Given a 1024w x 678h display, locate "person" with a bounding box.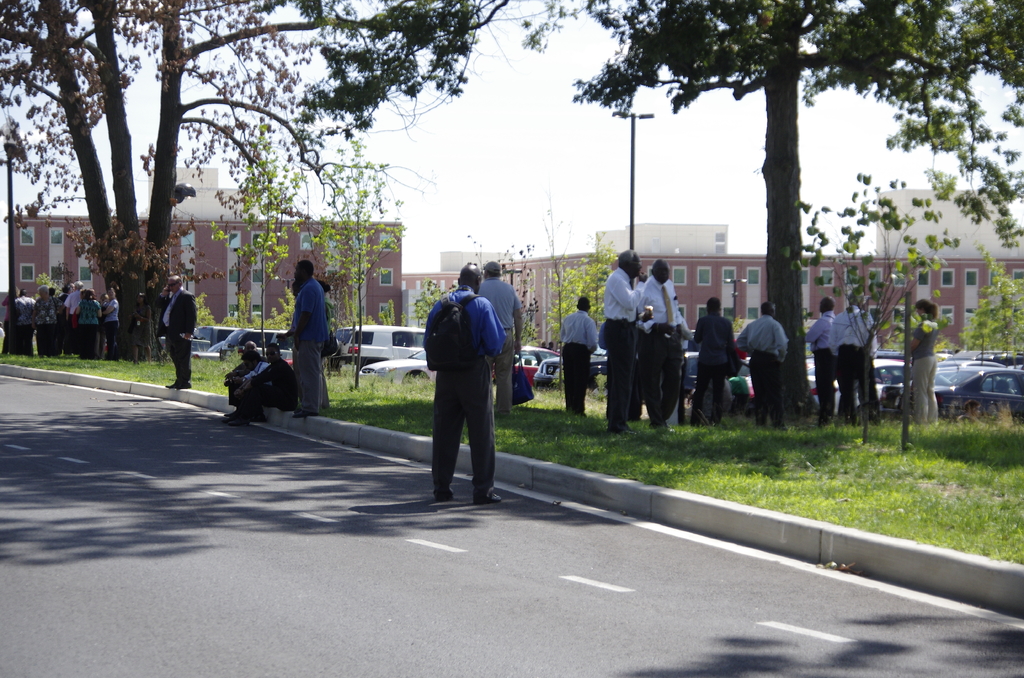
Located: pyautogui.locateOnScreen(155, 274, 198, 394).
